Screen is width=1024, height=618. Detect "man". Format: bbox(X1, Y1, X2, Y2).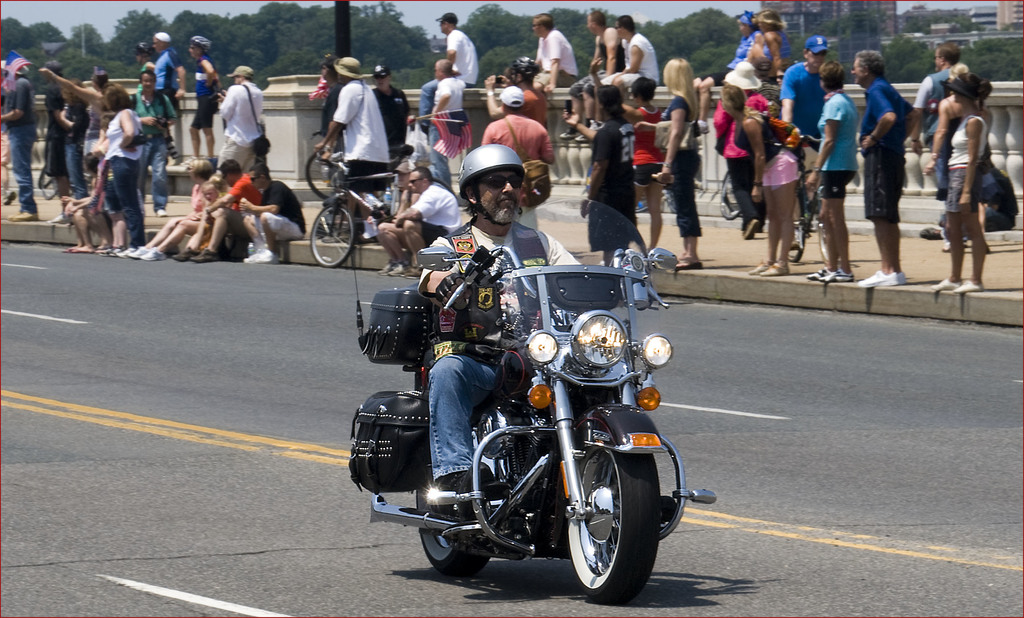
bbox(854, 56, 919, 288).
